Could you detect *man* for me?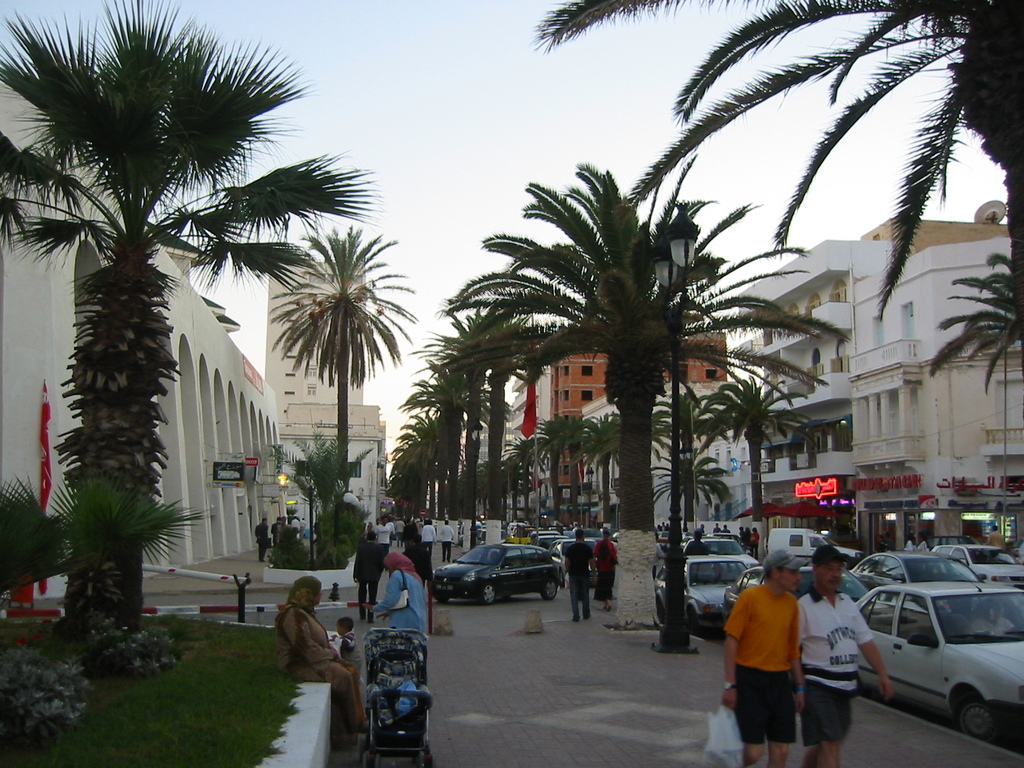
Detection result: 377:518:397:554.
